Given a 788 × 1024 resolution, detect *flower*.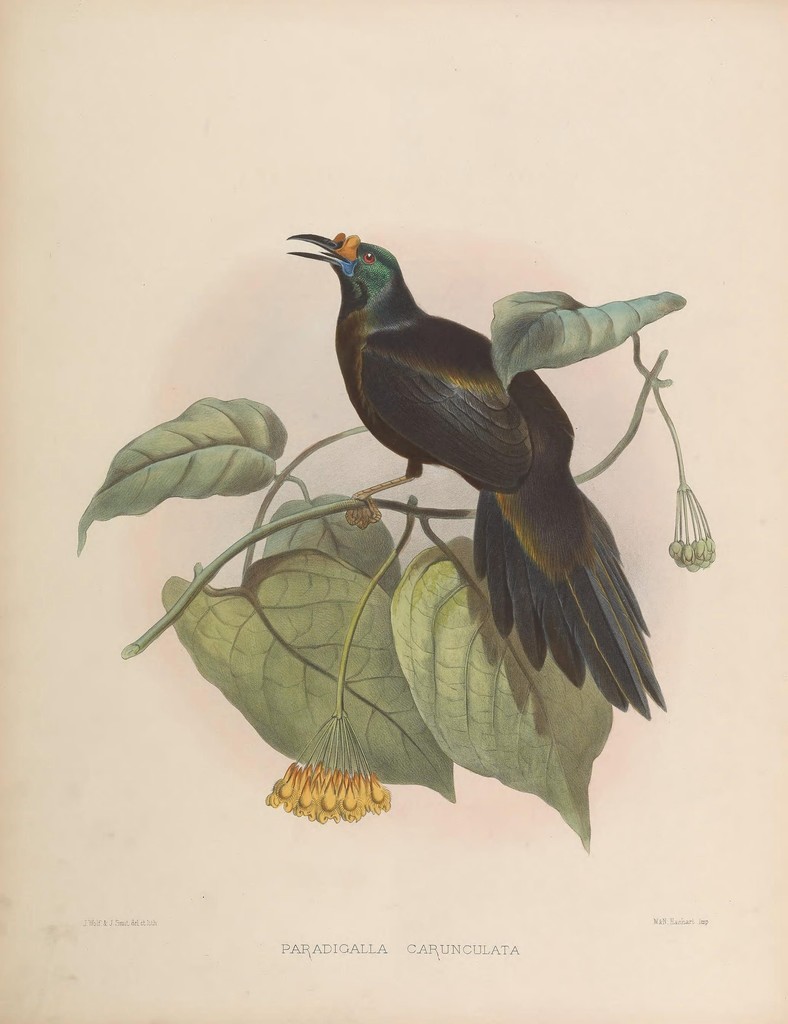
box(671, 490, 720, 571).
